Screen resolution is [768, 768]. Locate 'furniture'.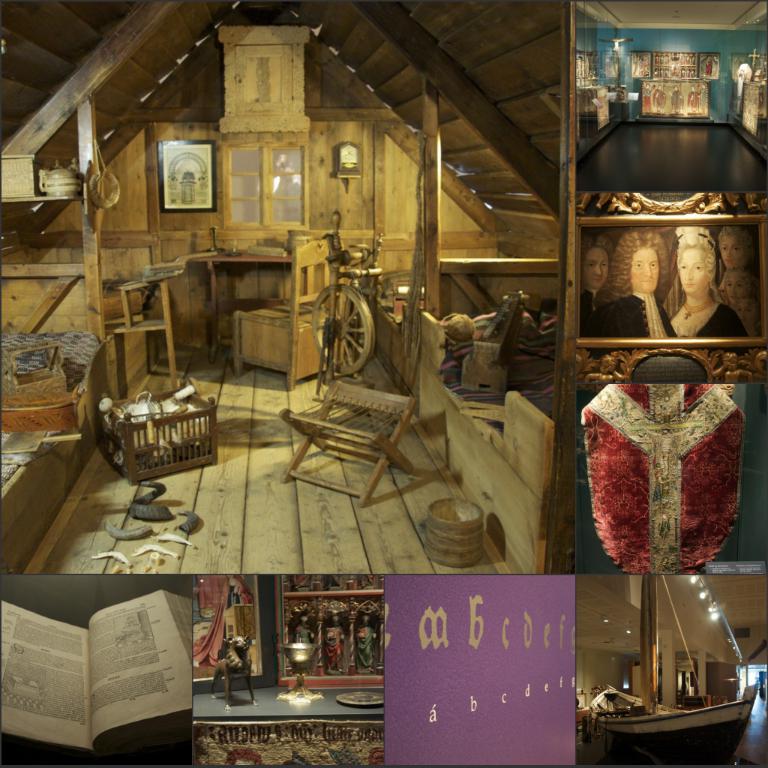
BBox(232, 240, 334, 392).
